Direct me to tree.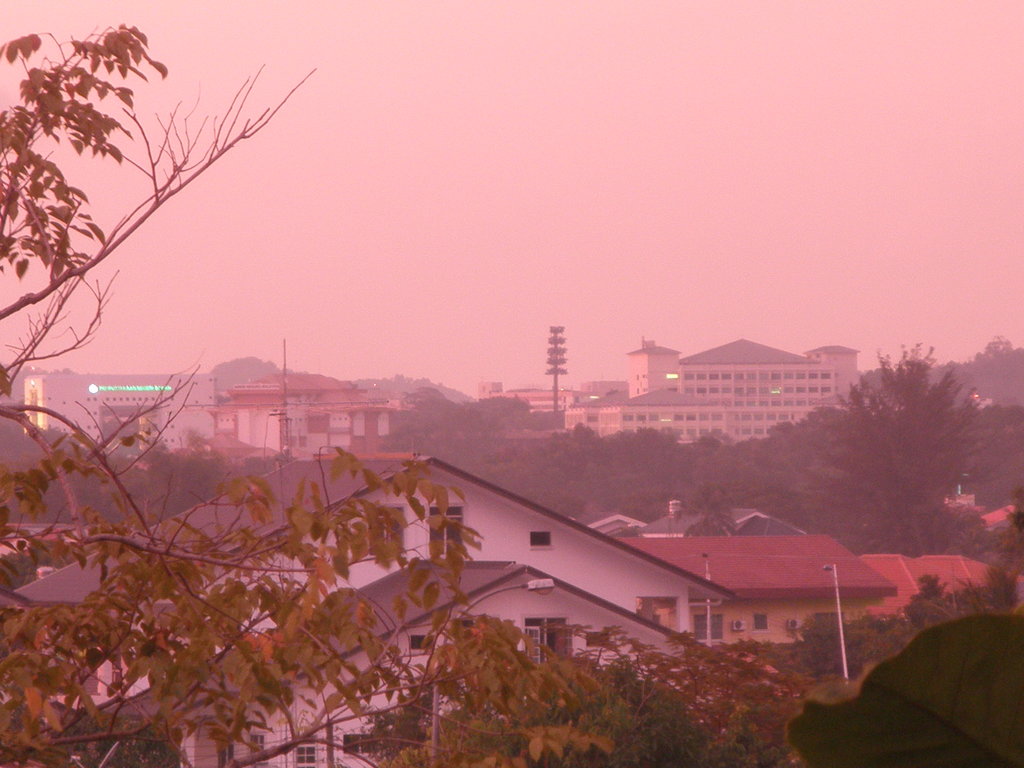
Direction: <region>825, 330, 988, 546</region>.
